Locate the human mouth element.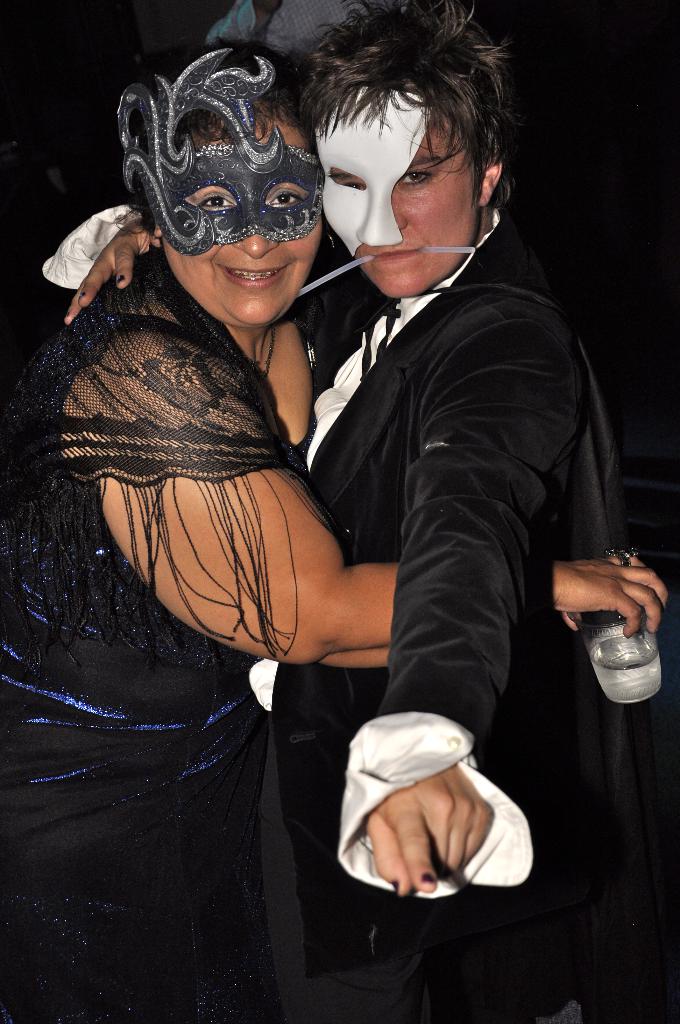
Element bbox: {"left": 371, "top": 247, "right": 418, "bottom": 259}.
